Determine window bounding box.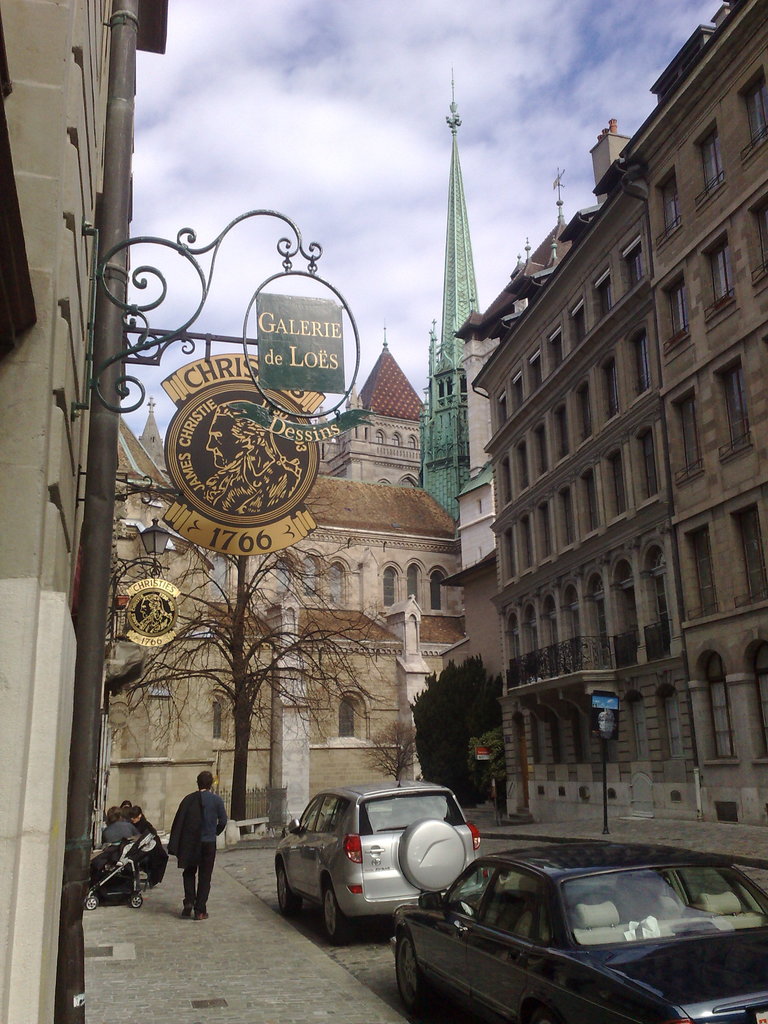
Determined: <region>516, 351, 551, 395</region>.
